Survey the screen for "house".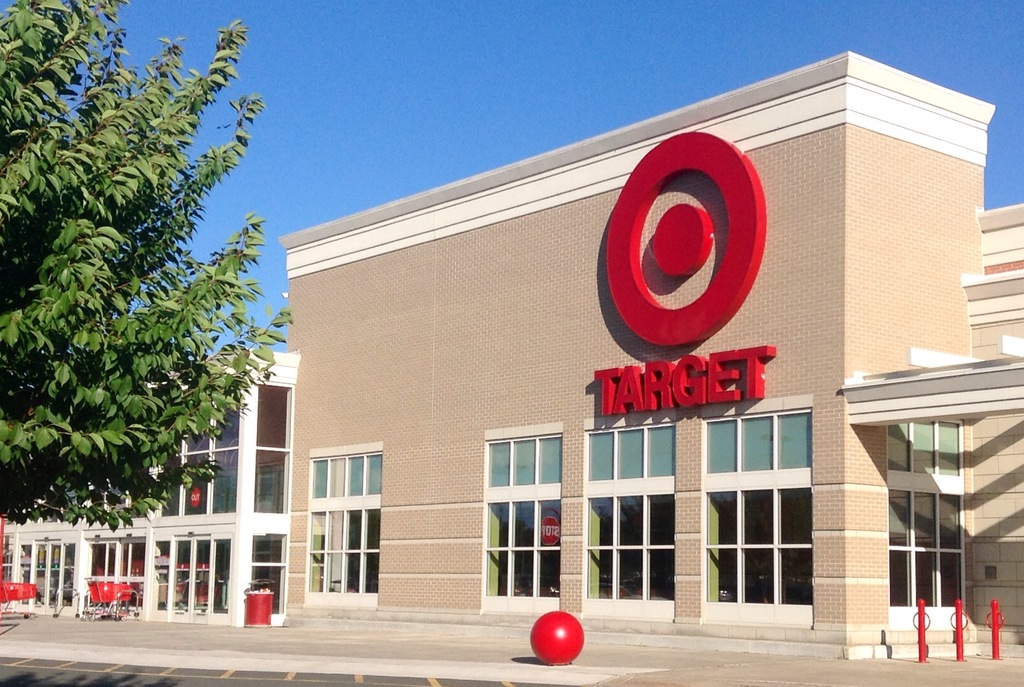
Survey found: (7,327,281,614).
